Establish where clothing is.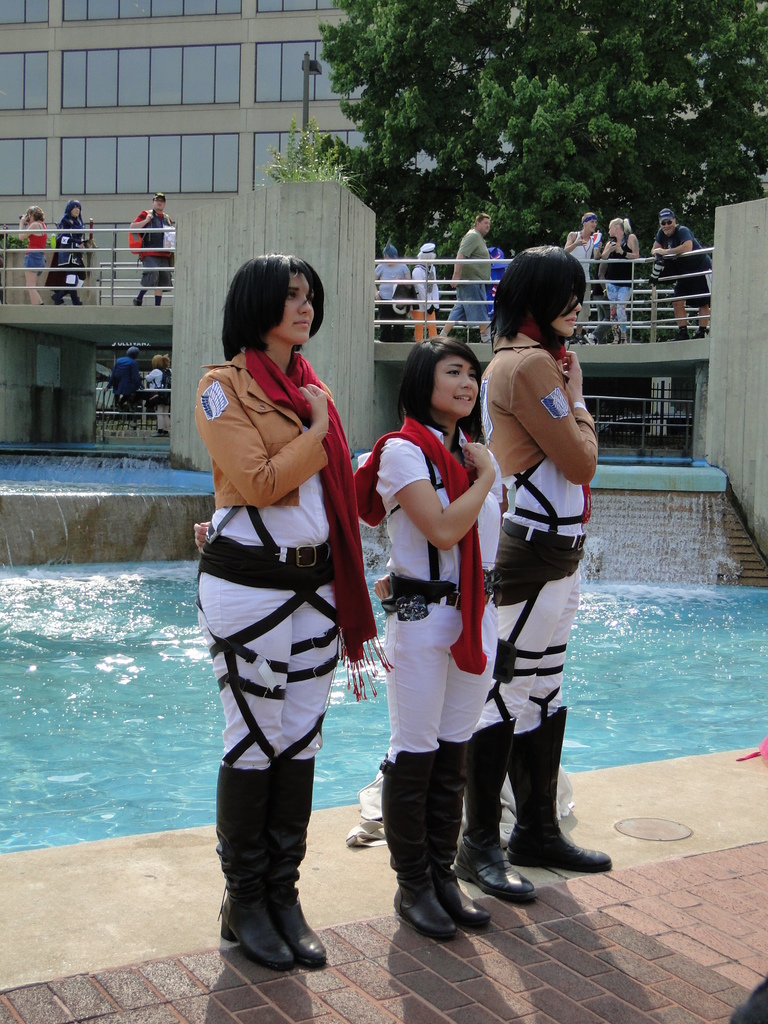
Established at 565 232 602 275.
